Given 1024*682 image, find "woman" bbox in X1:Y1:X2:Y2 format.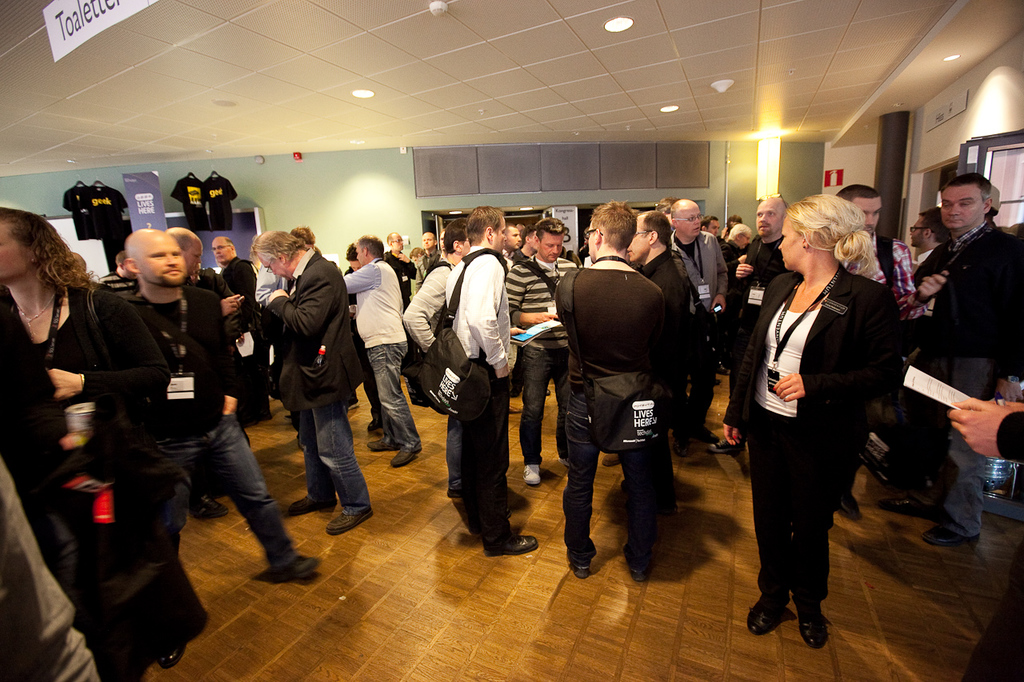
0:201:164:489.
